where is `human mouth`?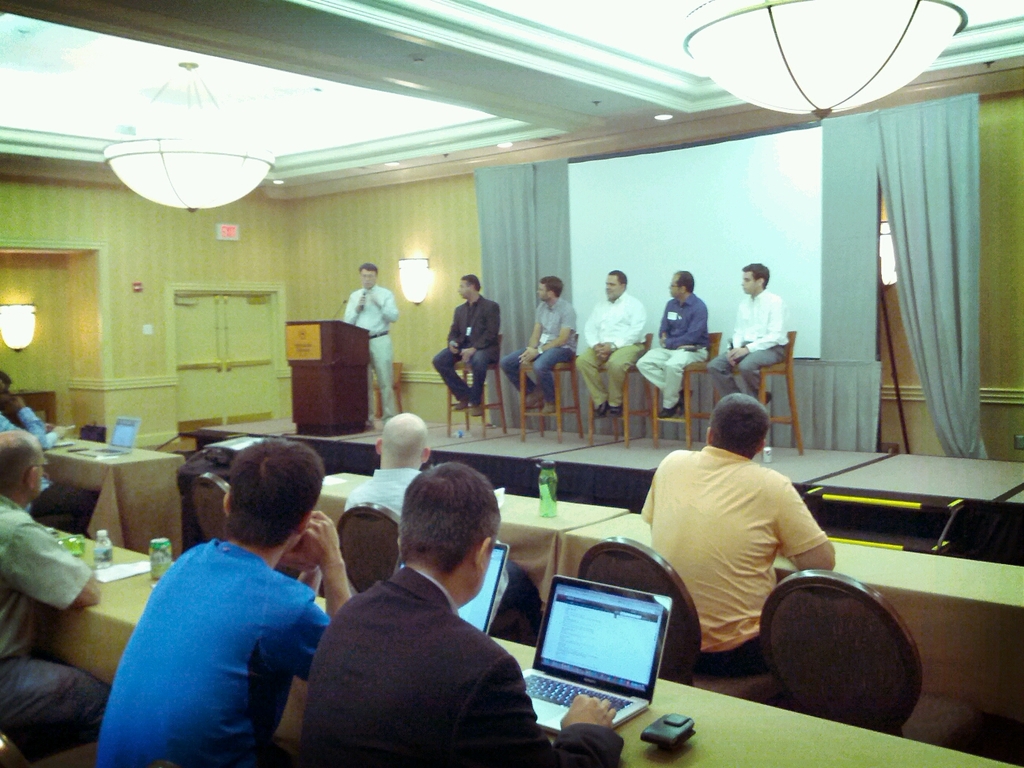
(left=364, top=280, right=371, bottom=284).
